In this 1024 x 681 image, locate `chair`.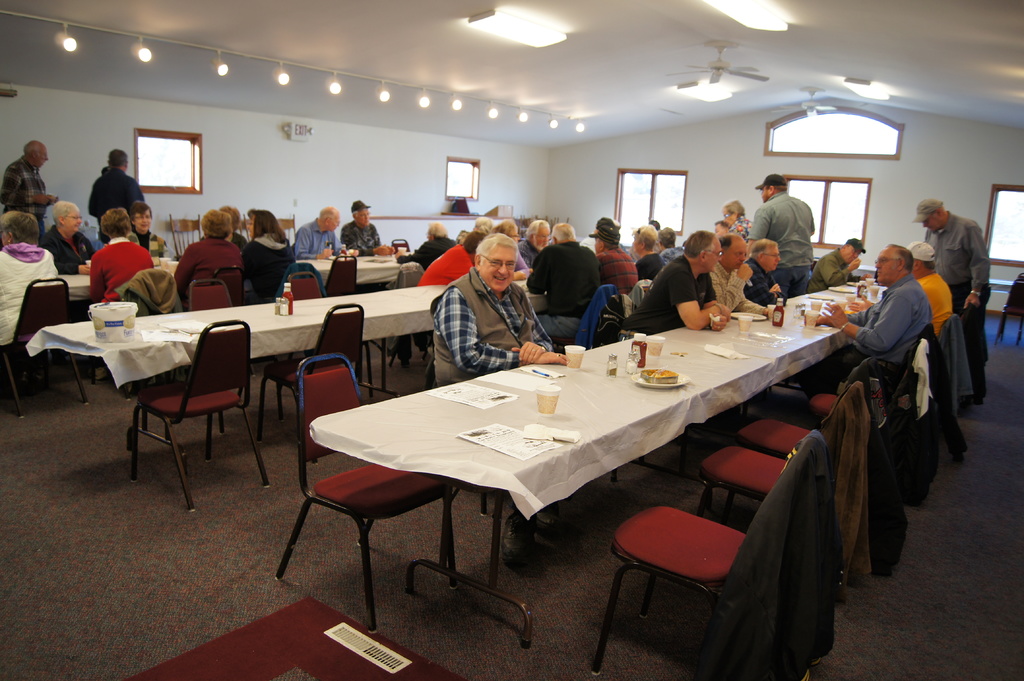
Bounding box: pyautogui.locateOnScreen(241, 301, 366, 433).
